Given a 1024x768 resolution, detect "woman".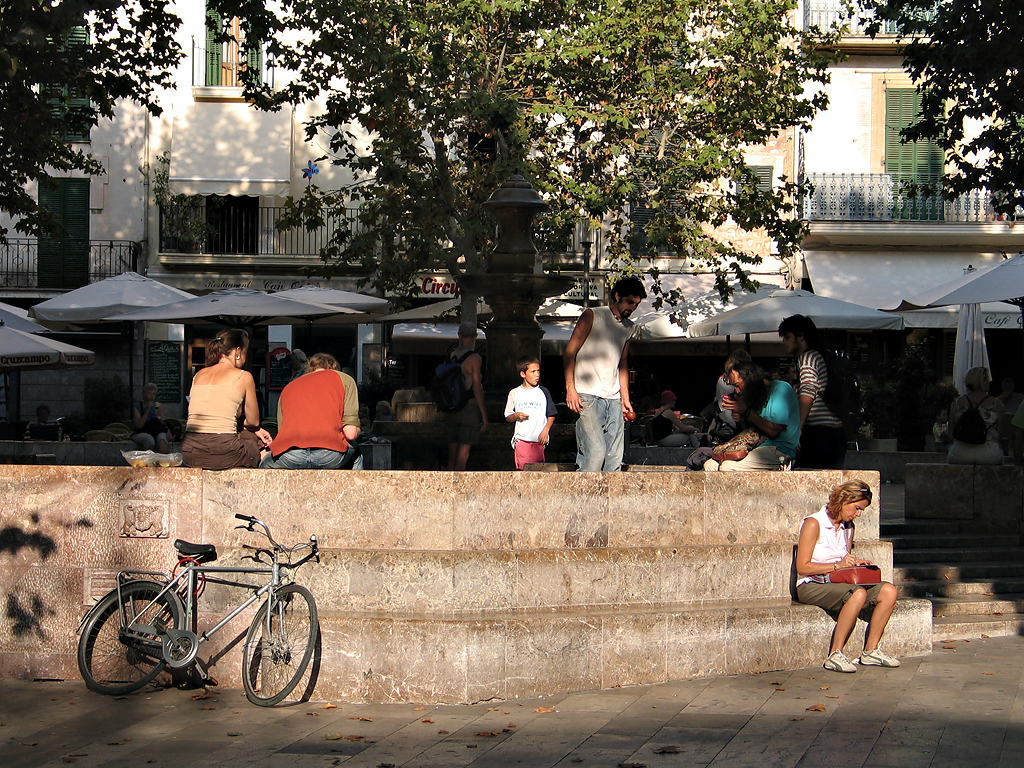
pyautogui.locateOnScreen(788, 482, 888, 646).
